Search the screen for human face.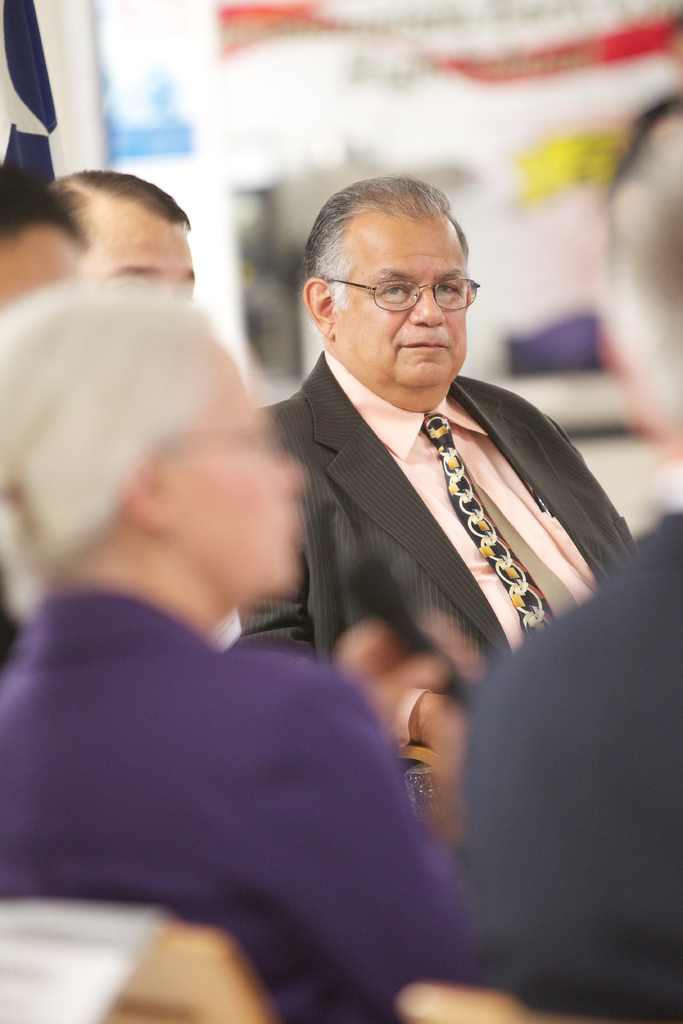
Found at bbox(85, 209, 195, 301).
